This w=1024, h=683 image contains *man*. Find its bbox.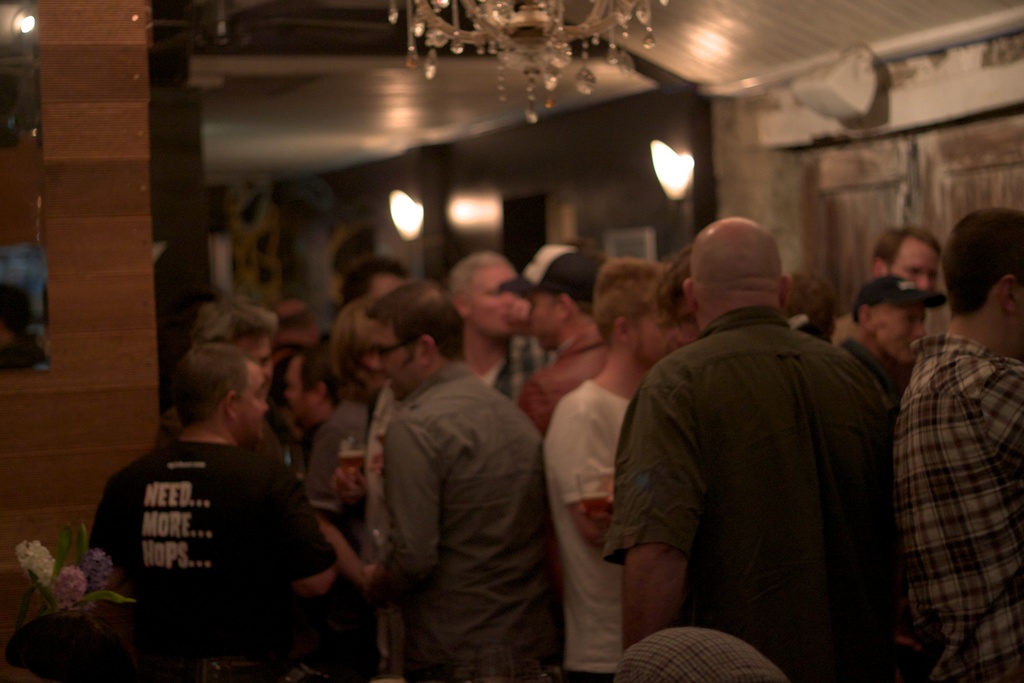
[x1=895, y1=206, x2=1023, y2=682].
